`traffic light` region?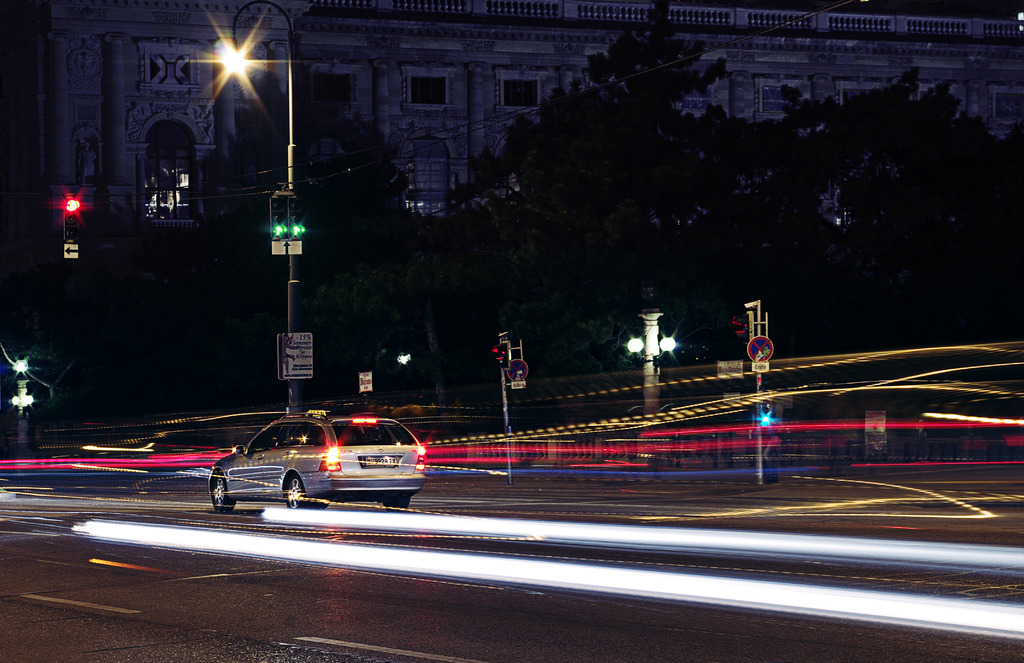
bbox(290, 199, 303, 238)
